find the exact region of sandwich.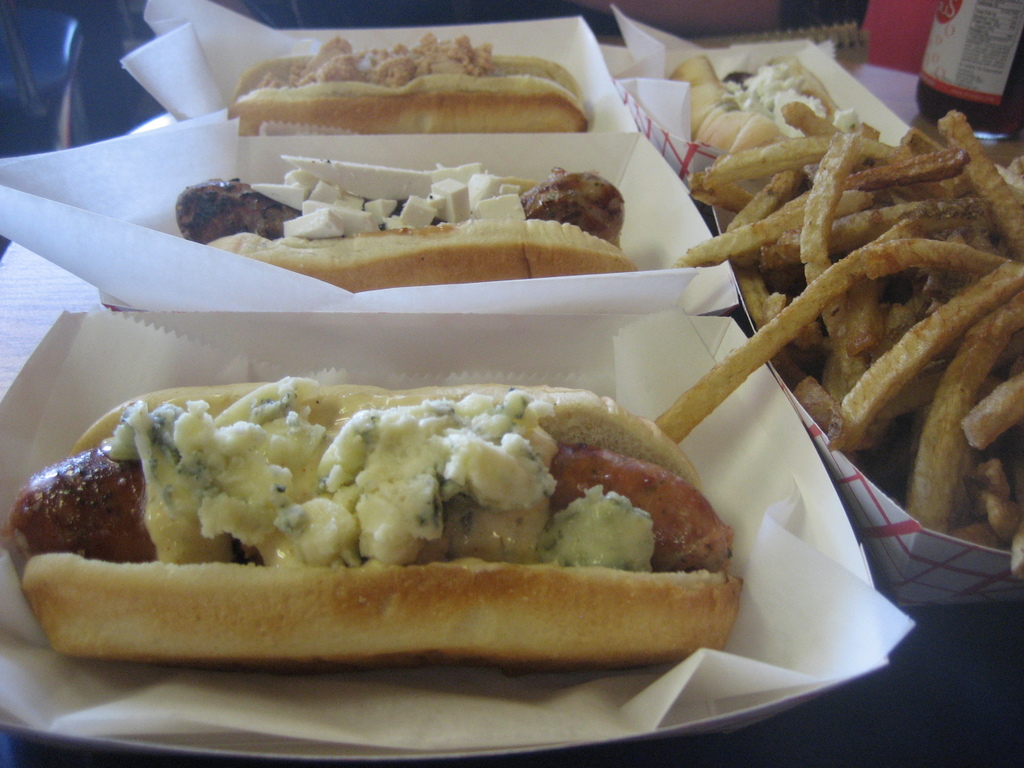
Exact region: (x1=667, y1=52, x2=872, y2=145).
